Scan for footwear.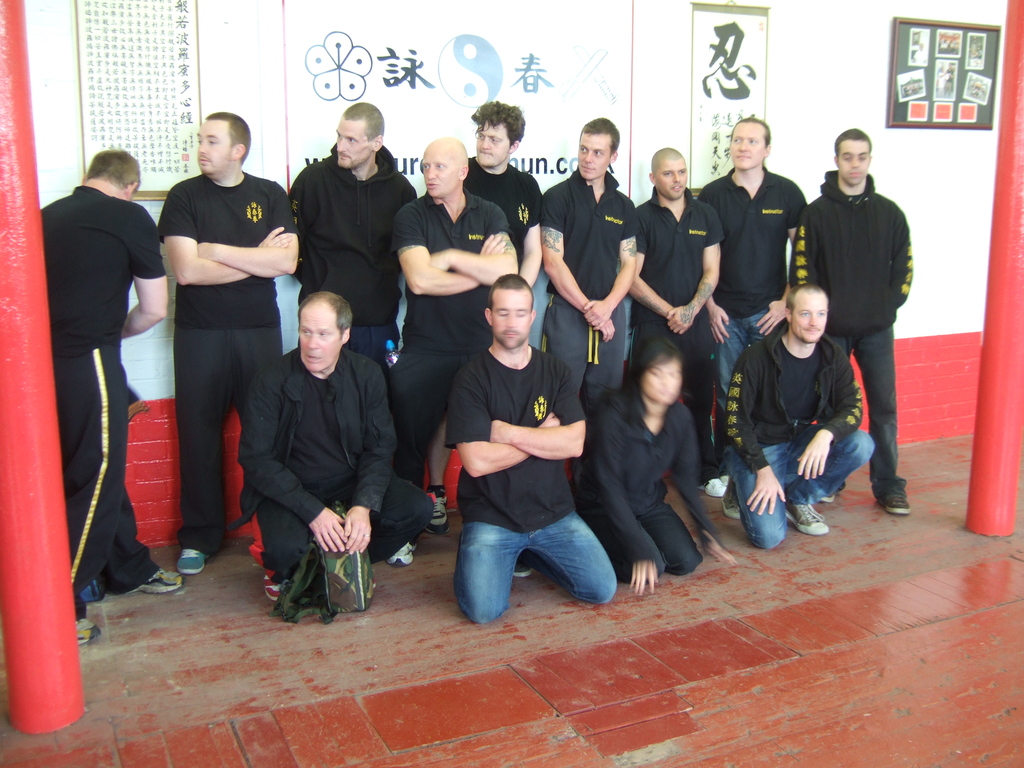
Scan result: (x1=177, y1=545, x2=205, y2=576).
